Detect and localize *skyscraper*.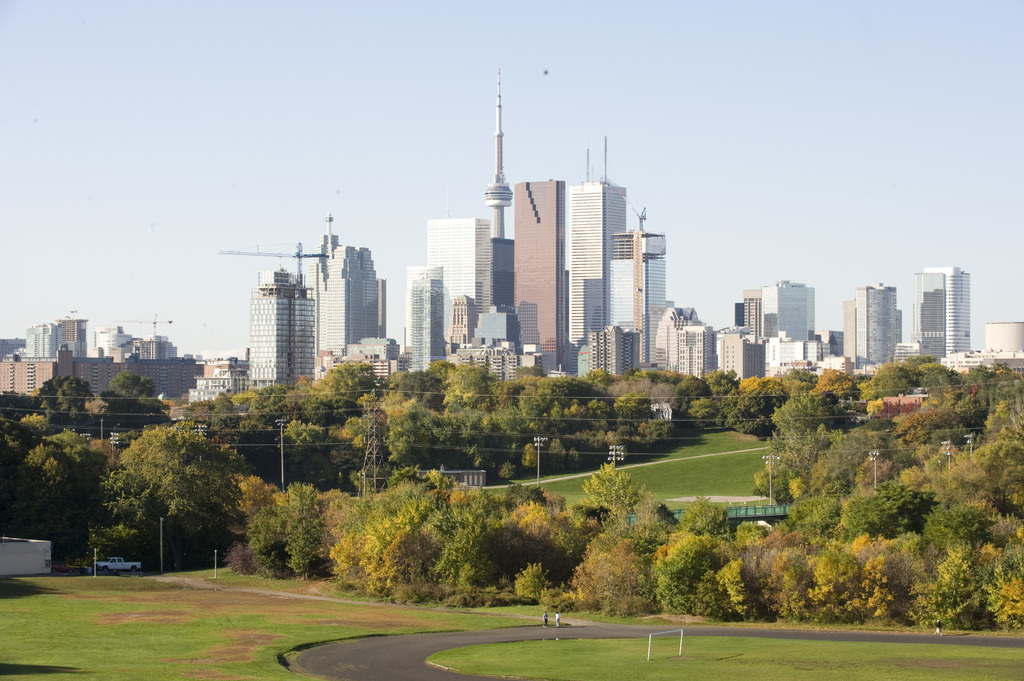
Localized at 762/279/814/340.
